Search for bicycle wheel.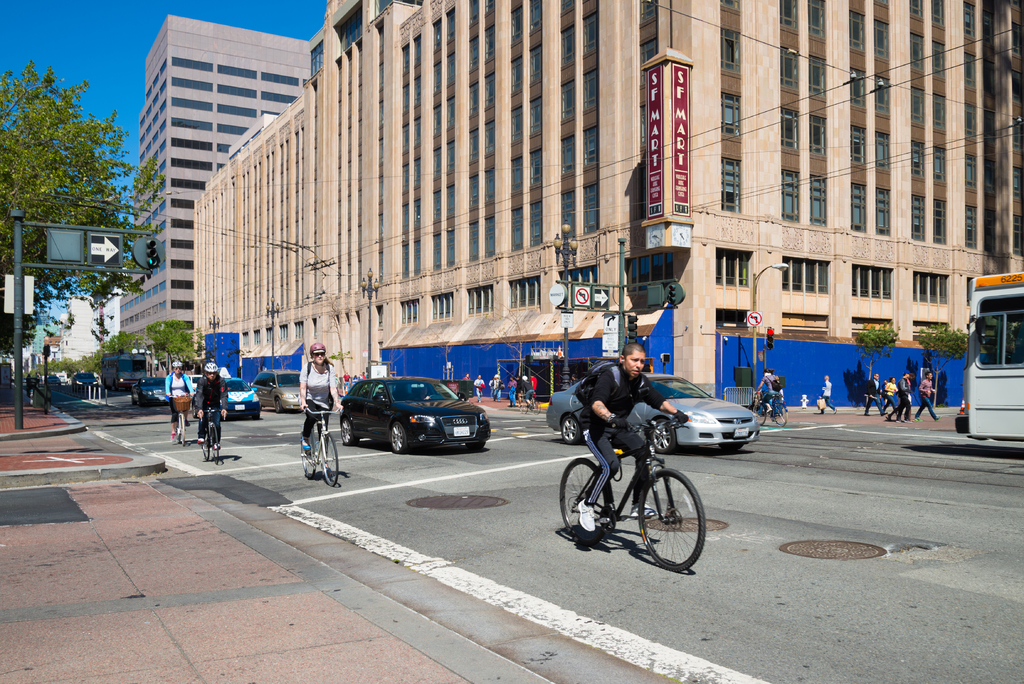
Found at left=634, top=466, right=709, bottom=574.
